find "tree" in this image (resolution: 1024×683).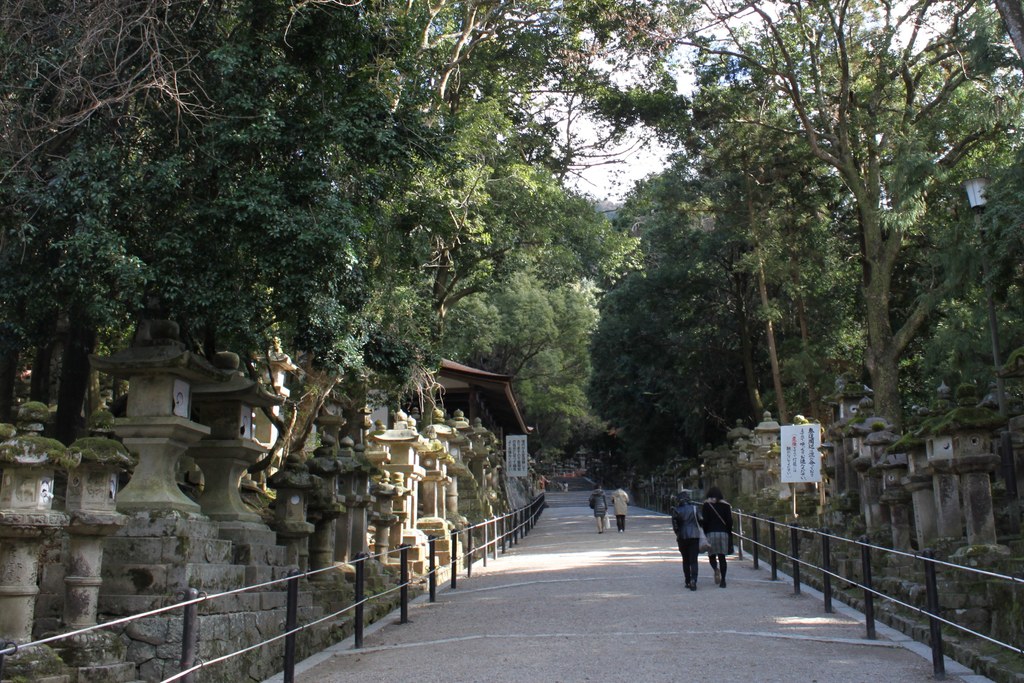
<region>0, 0, 796, 477</region>.
